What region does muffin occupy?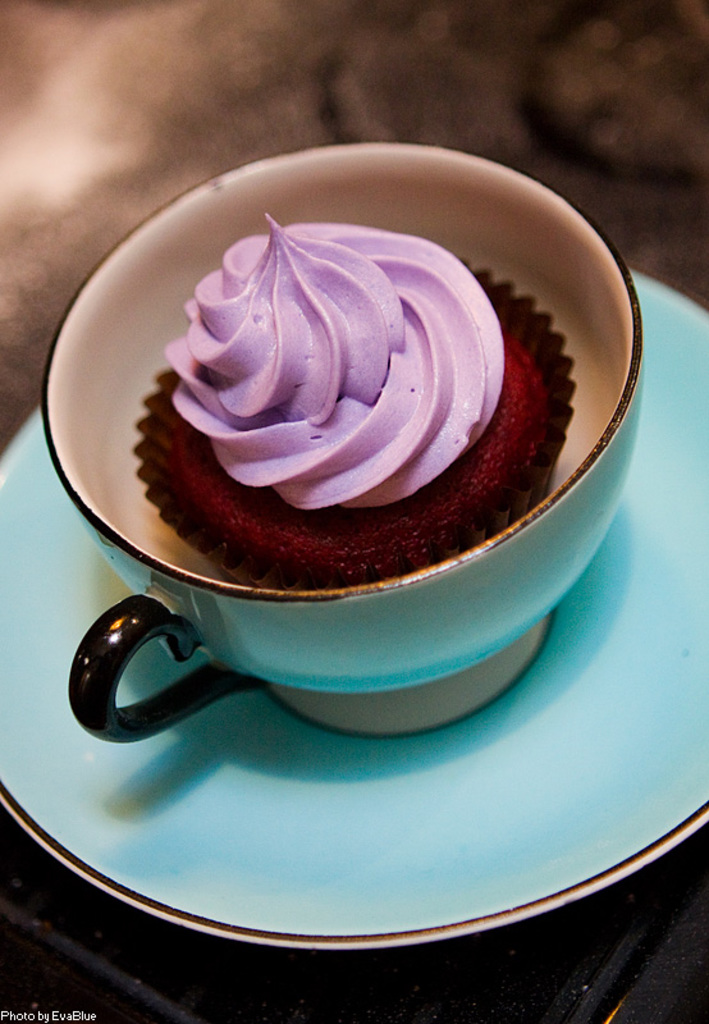
box=[136, 210, 576, 594].
